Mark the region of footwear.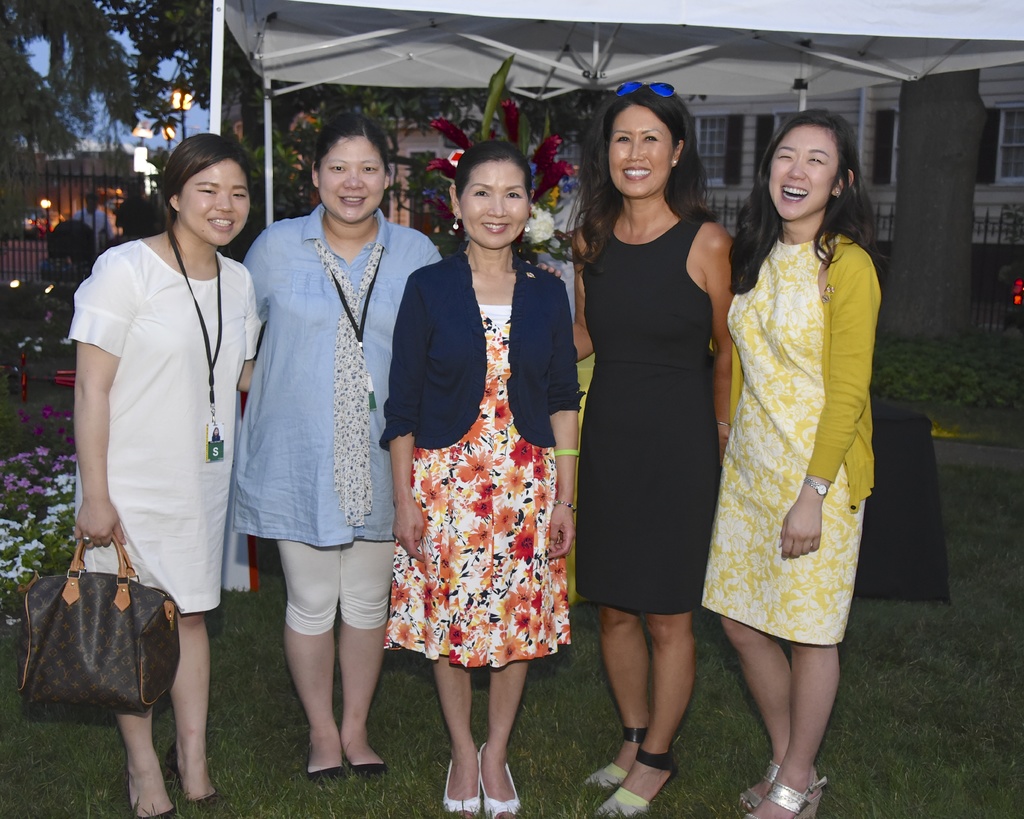
Region: pyautogui.locateOnScreen(143, 809, 179, 818).
